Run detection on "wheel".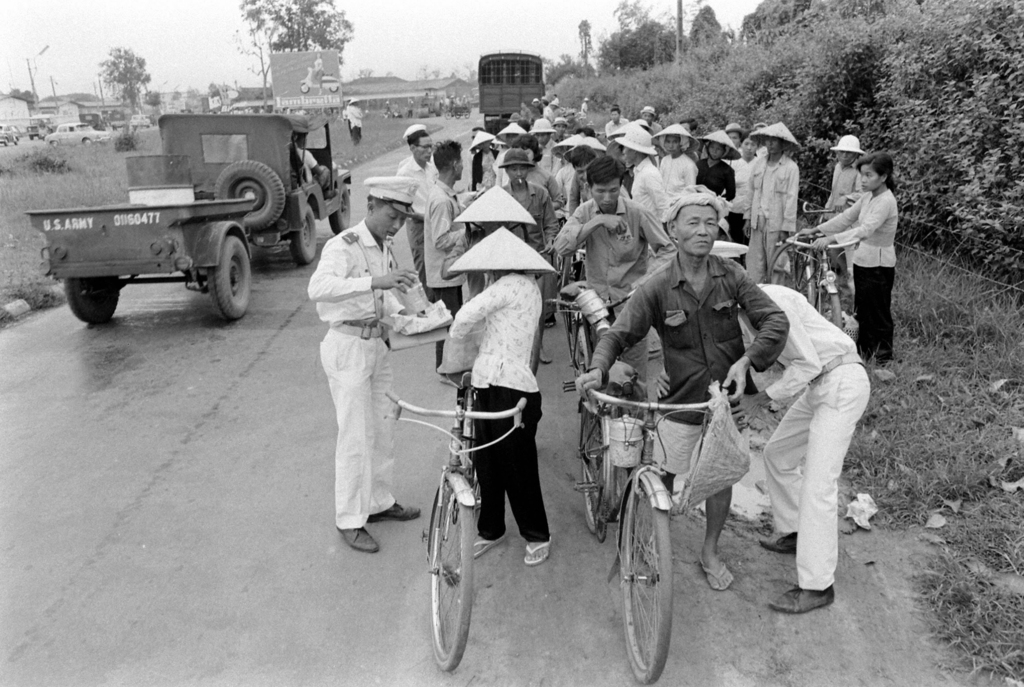
Result: 621,481,673,684.
